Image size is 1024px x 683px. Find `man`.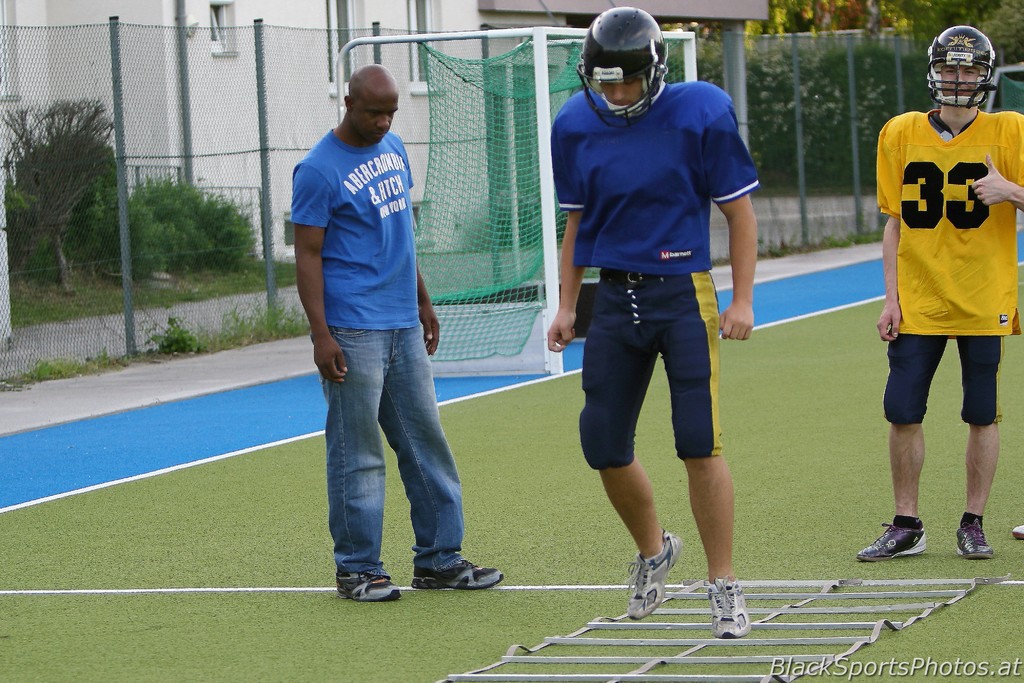
select_region(287, 58, 505, 604).
